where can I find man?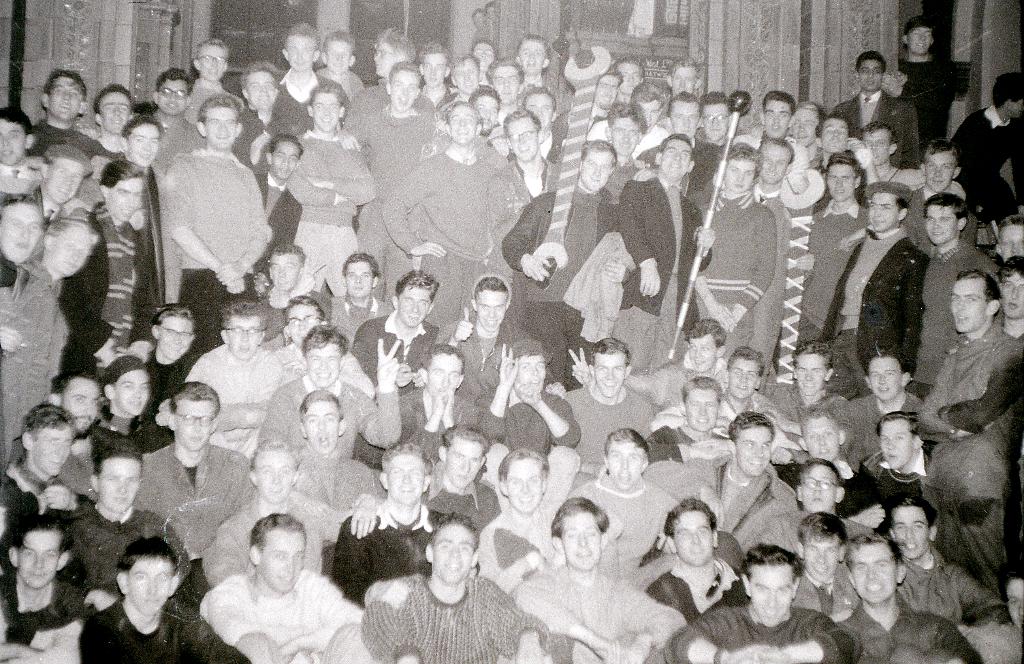
You can find it at 735 87 796 147.
